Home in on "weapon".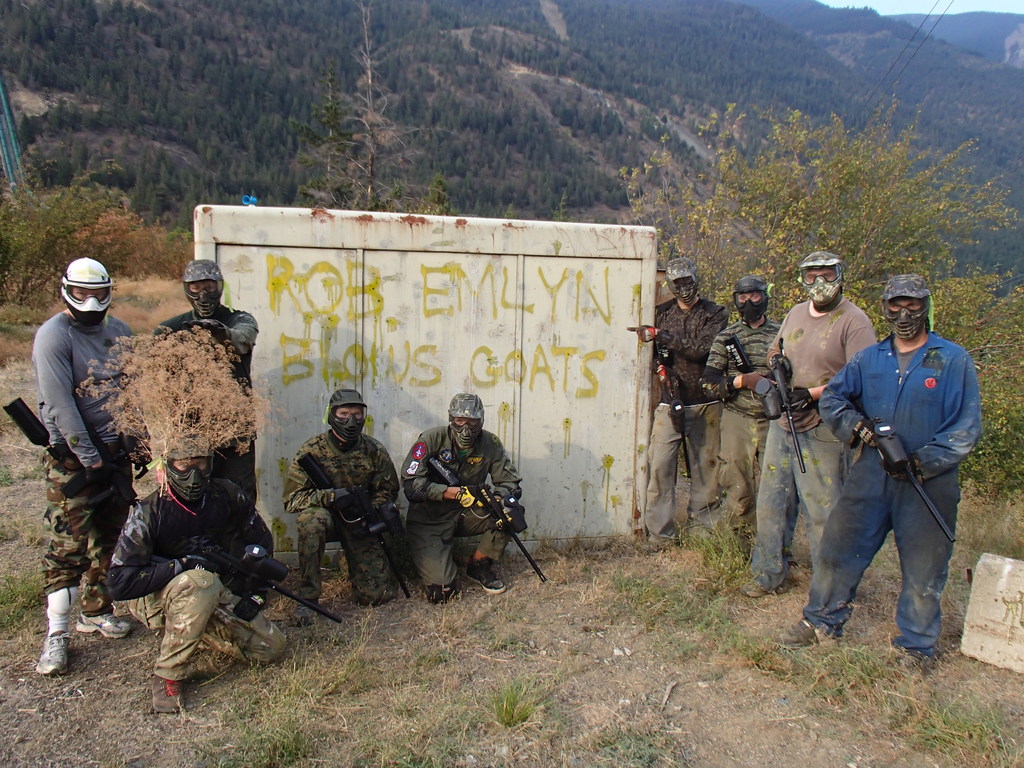
Homed in at x1=876 y1=415 x2=955 y2=541.
